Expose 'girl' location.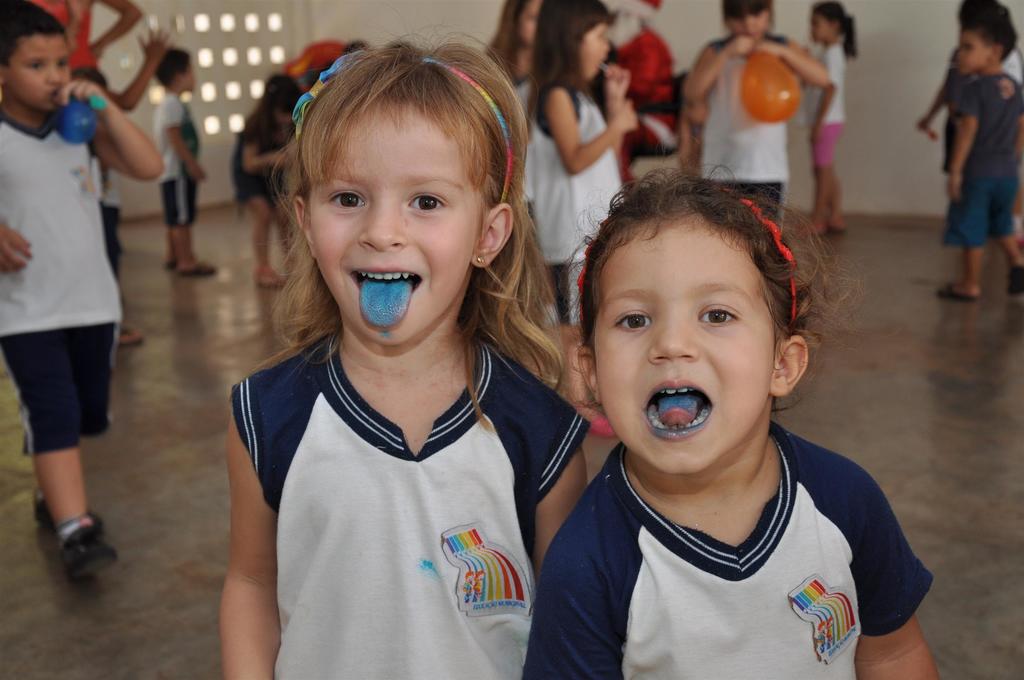
Exposed at region(485, 0, 541, 136).
